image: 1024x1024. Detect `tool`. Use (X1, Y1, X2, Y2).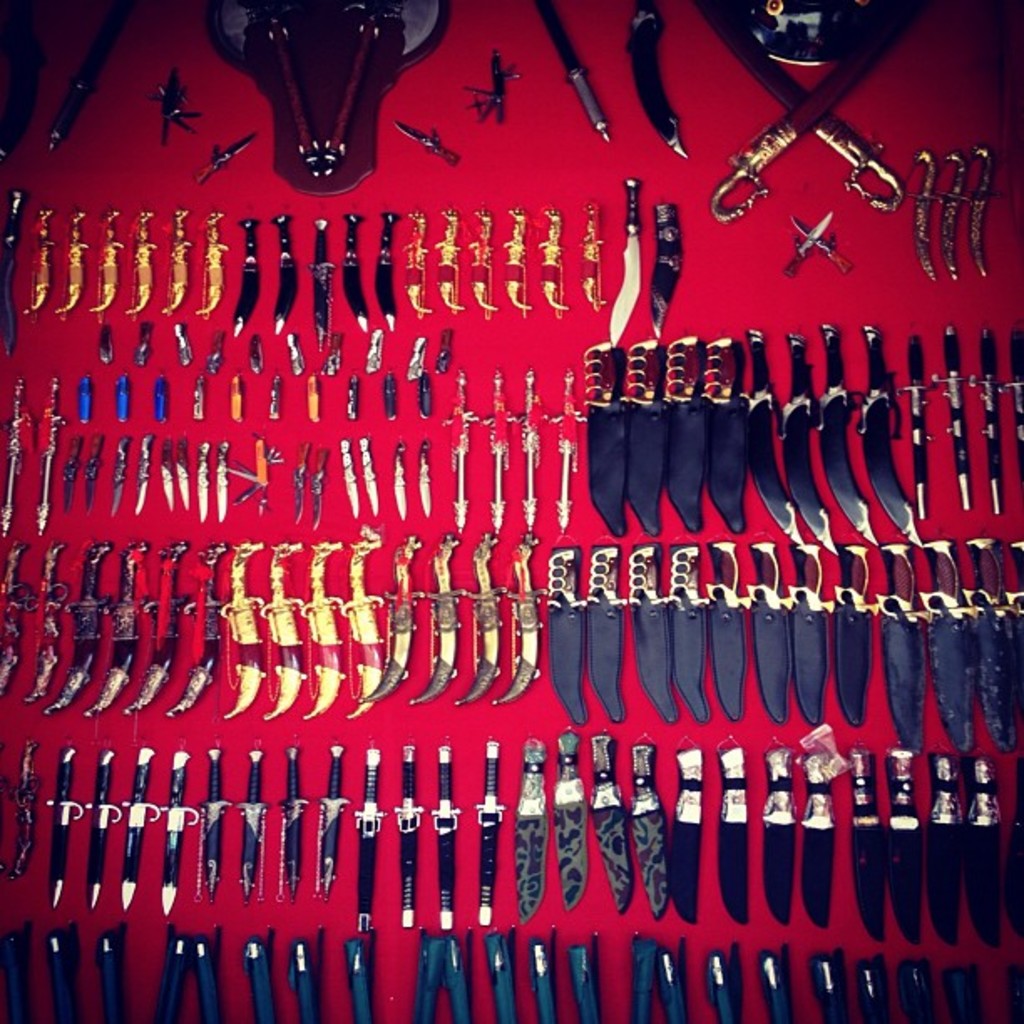
(716, 748, 755, 922).
